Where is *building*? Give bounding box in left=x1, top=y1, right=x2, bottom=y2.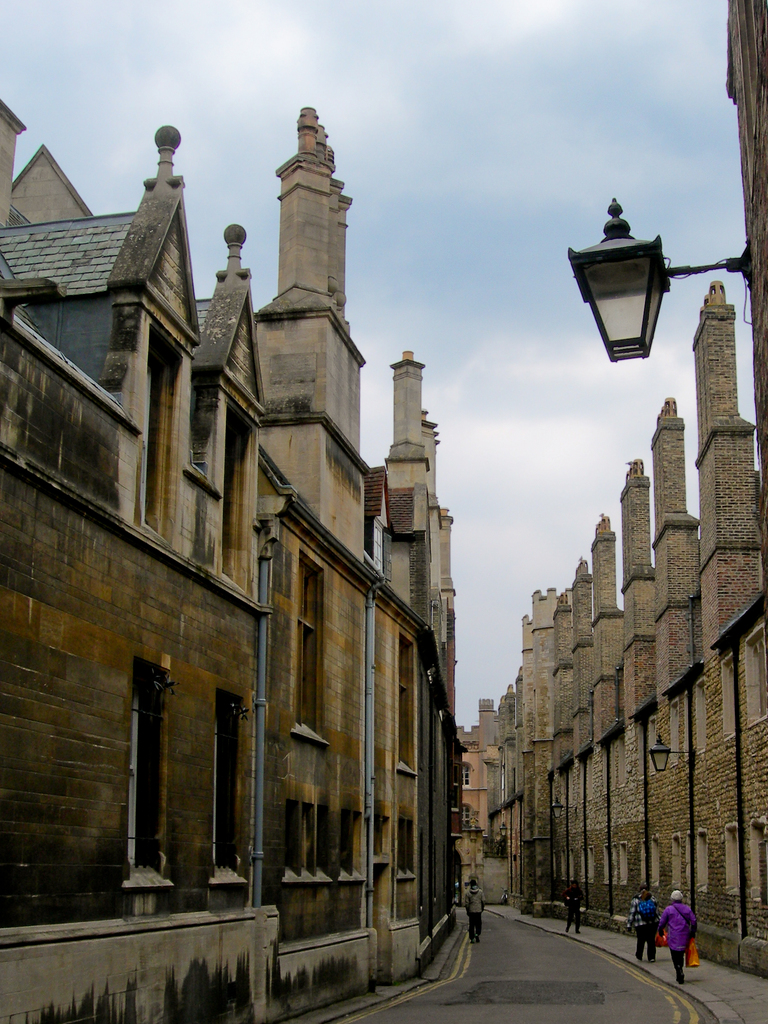
left=455, top=724, right=499, bottom=834.
